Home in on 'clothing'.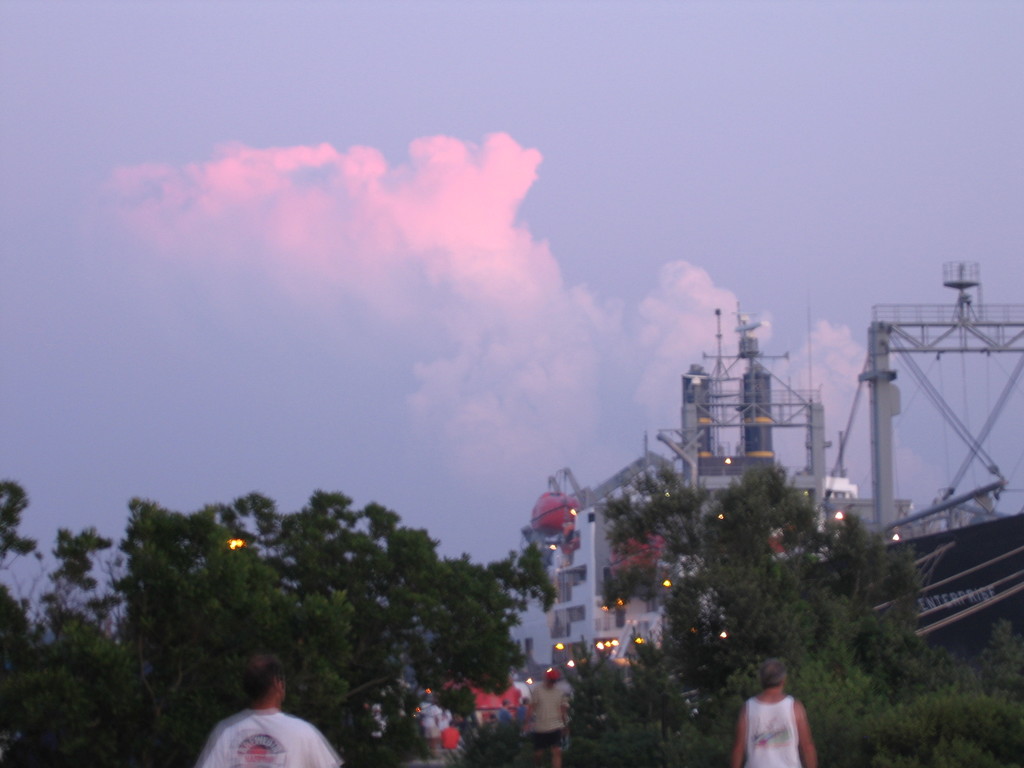
Homed in at left=191, top=709, right=339, bottom=767.
